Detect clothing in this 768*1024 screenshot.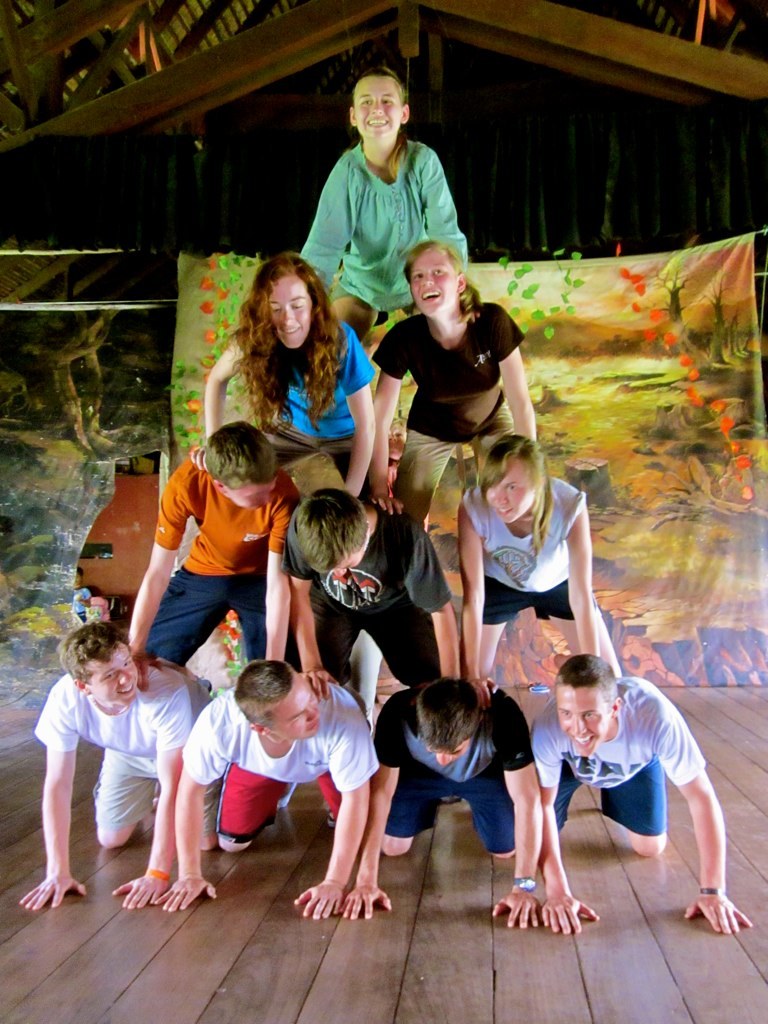
Detection: locate(261, 315, 371, 491).
